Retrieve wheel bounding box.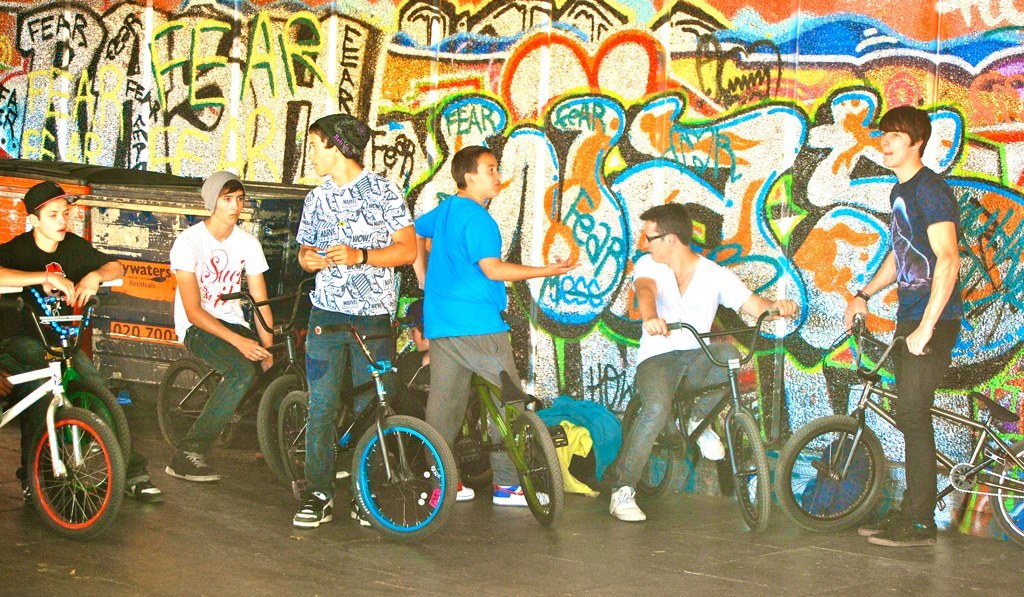
Bounding box: select_region(517, 411, 558, 528).
